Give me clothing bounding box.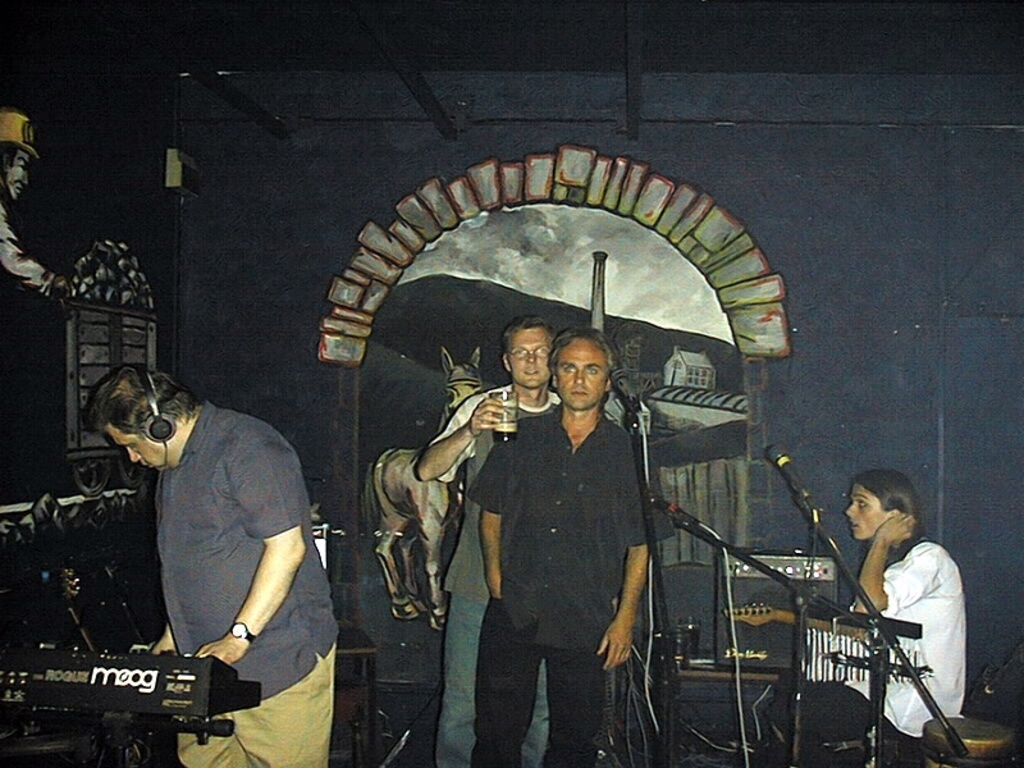
bbox=[429, 383, 562, 767].
